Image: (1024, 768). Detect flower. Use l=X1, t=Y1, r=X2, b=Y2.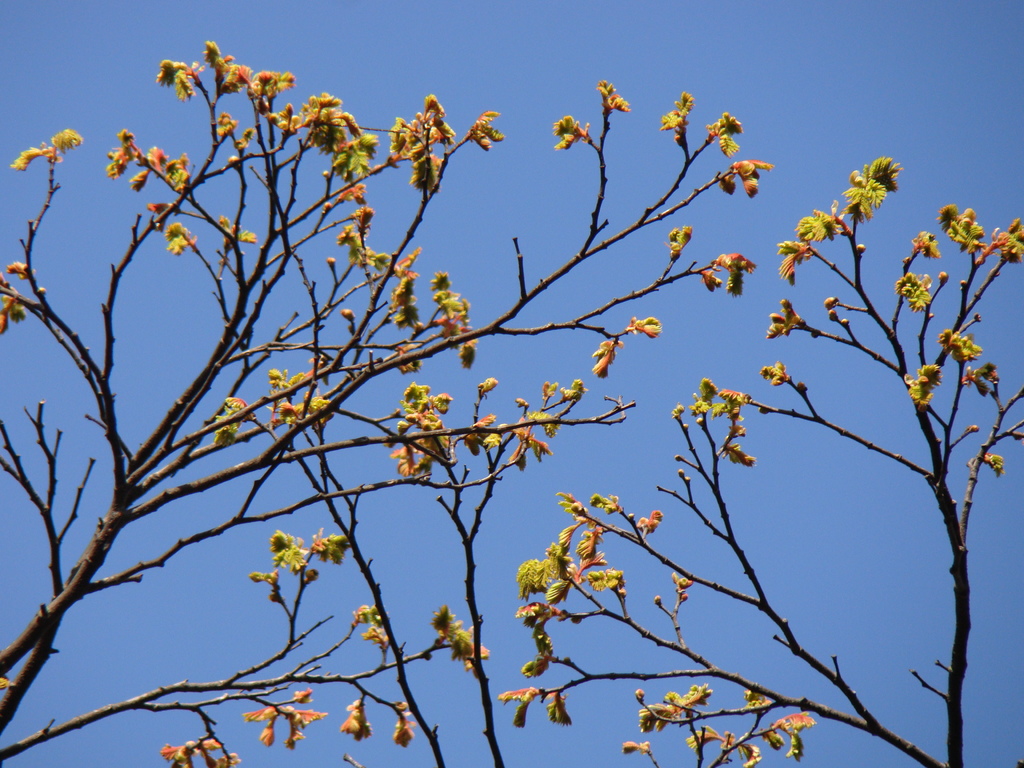
l=342, t=699, r=374, b=737.
